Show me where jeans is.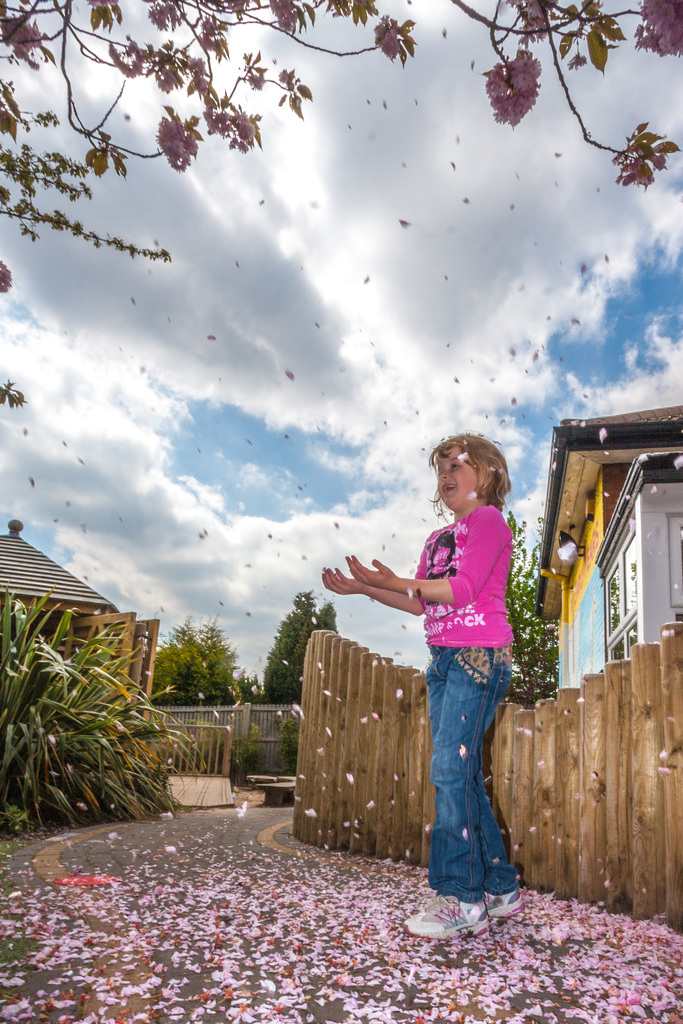
jeans is at pyautogui.locateOnScreen(416, 637, 520, 939).
